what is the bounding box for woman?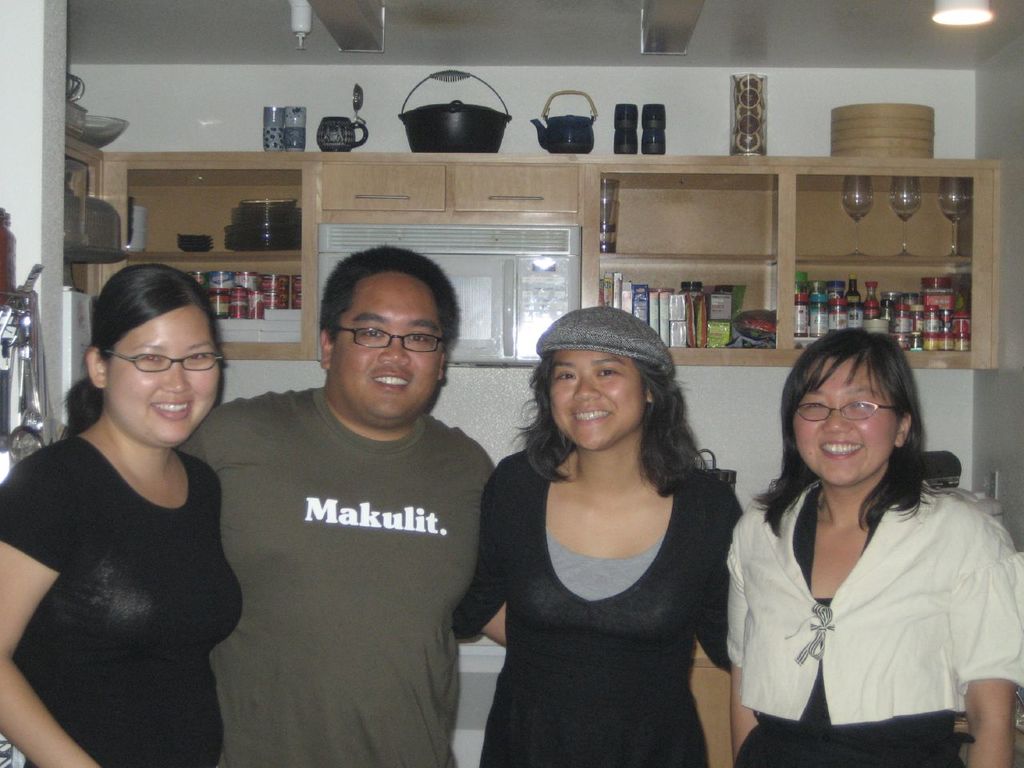
<box>715,302,991,767</box>.
